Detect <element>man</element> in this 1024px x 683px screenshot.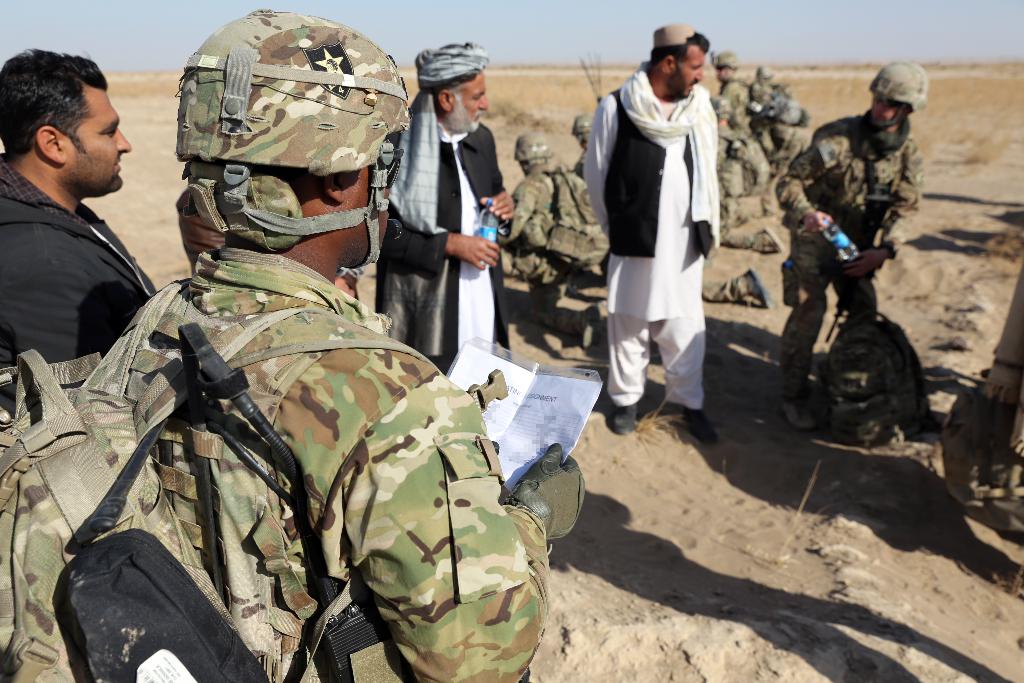
Detection: pyautogui.locateOnScreen(717, 93, 786, 256).
